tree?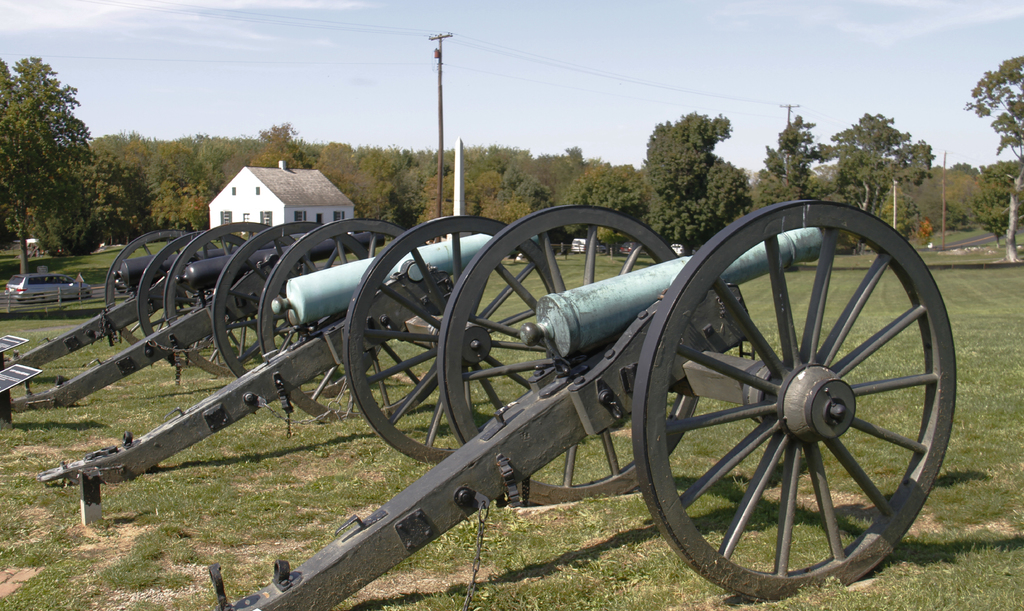
{"x1": 156, "y1": 129, "x2": 236, "y2": 225}
